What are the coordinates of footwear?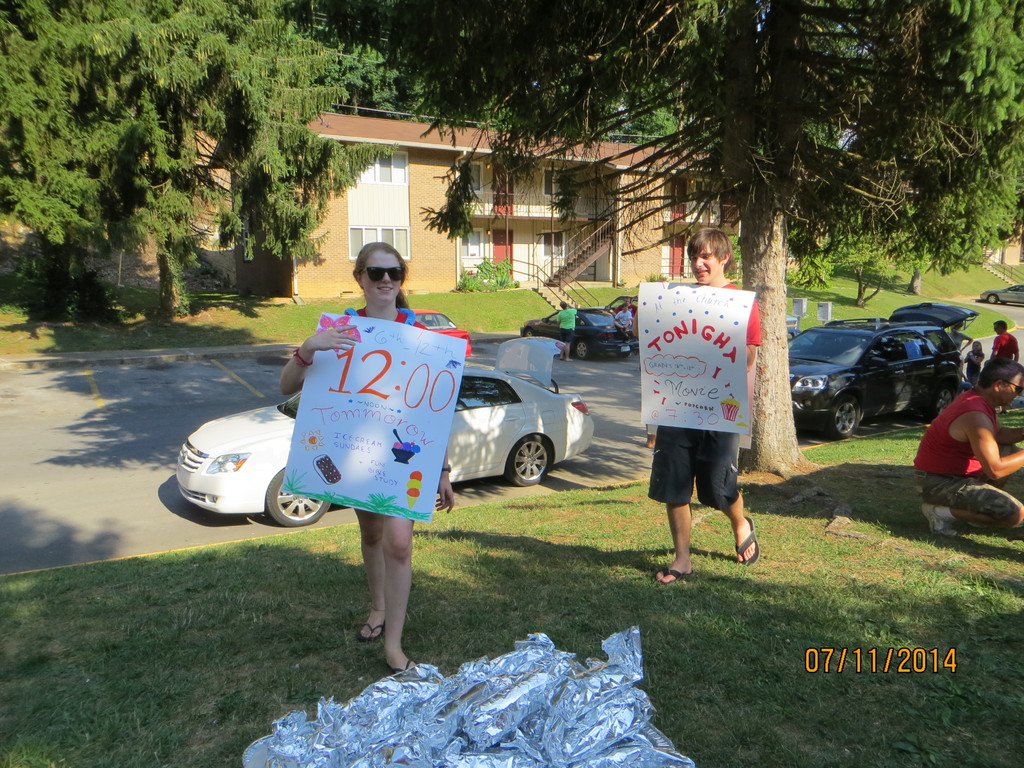
bbox(387, 658, 418, 678).
